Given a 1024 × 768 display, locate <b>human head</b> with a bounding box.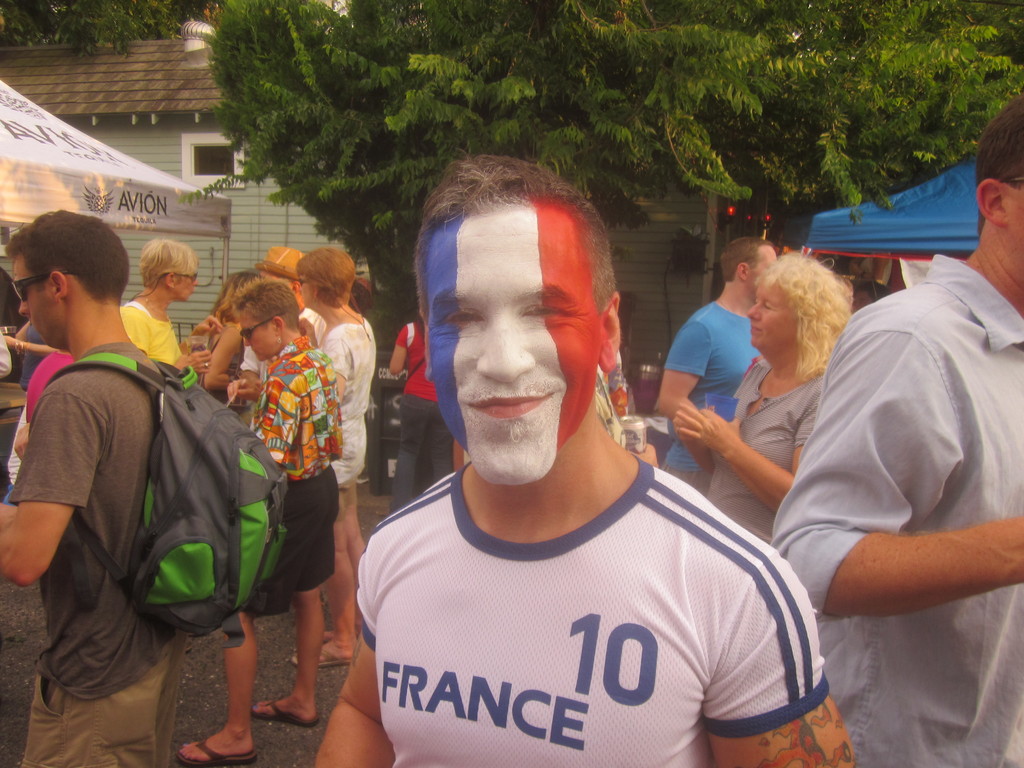
Located: 292/241/364/309.
